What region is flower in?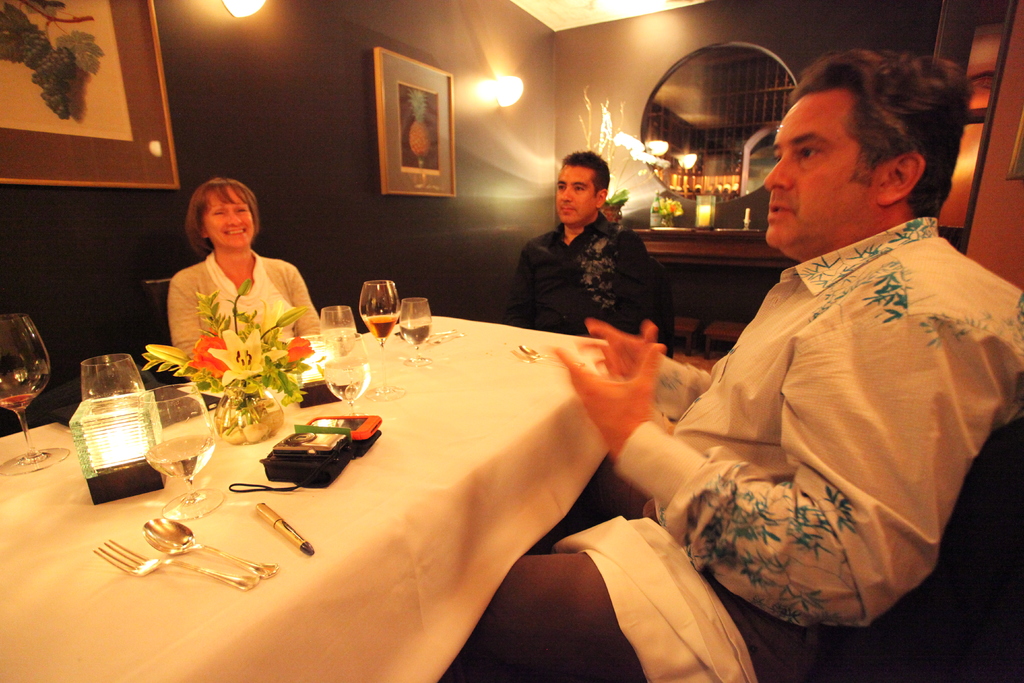
pyautogui.locateOnScreen(668, 202, 675, 210).
